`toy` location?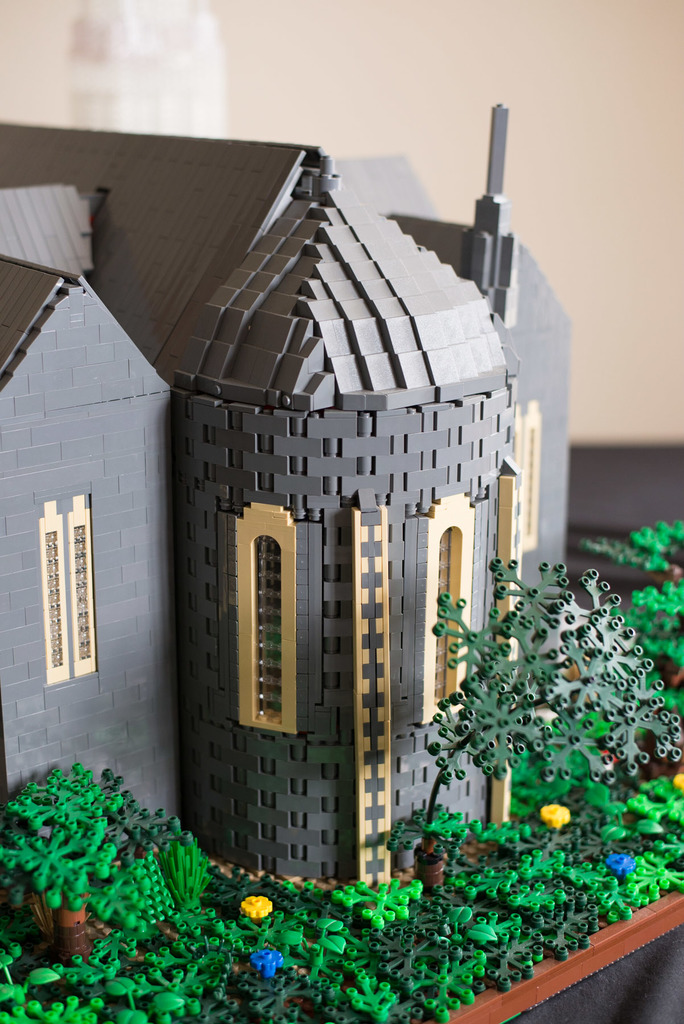
x1=0 y1=105 x2=573 y2=890
